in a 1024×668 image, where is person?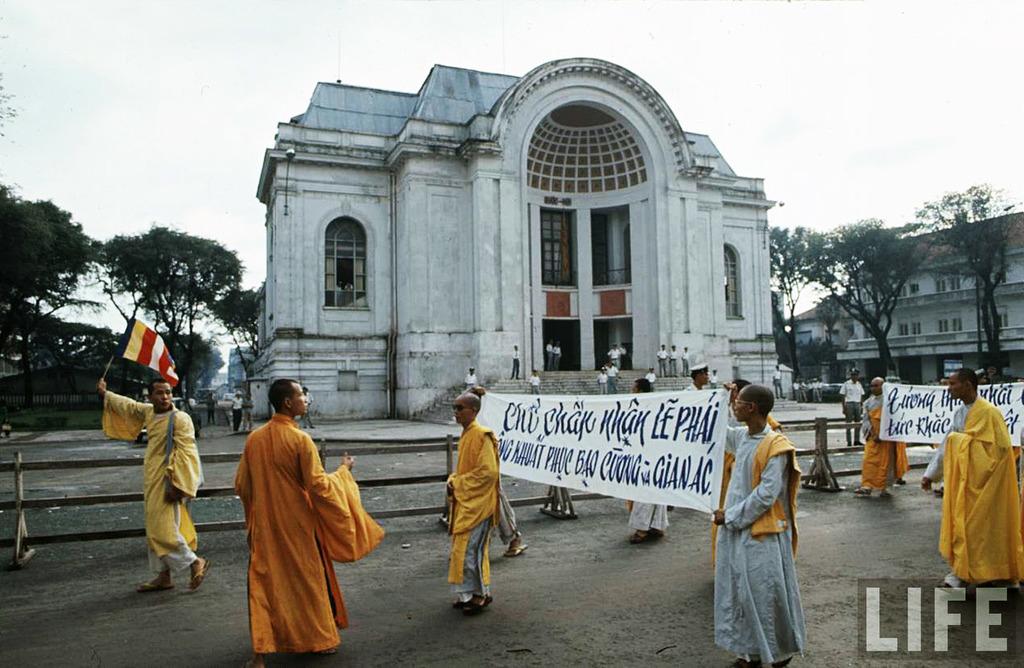
crop(659, 342, 668, 371).
